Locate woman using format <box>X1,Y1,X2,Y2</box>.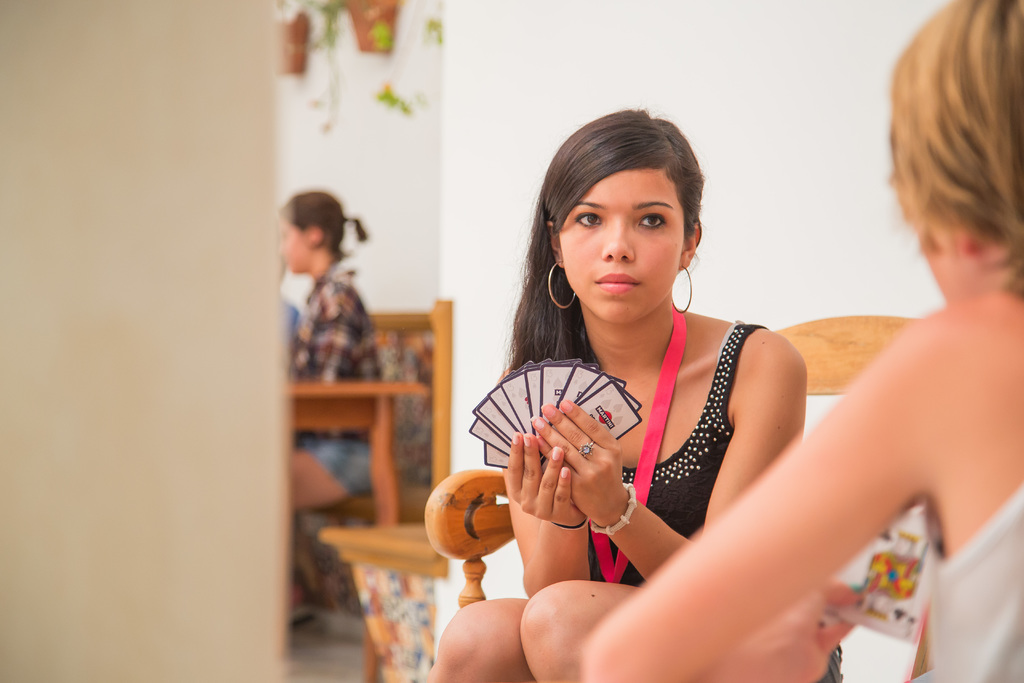
<box>280,189,395,632</box>.
